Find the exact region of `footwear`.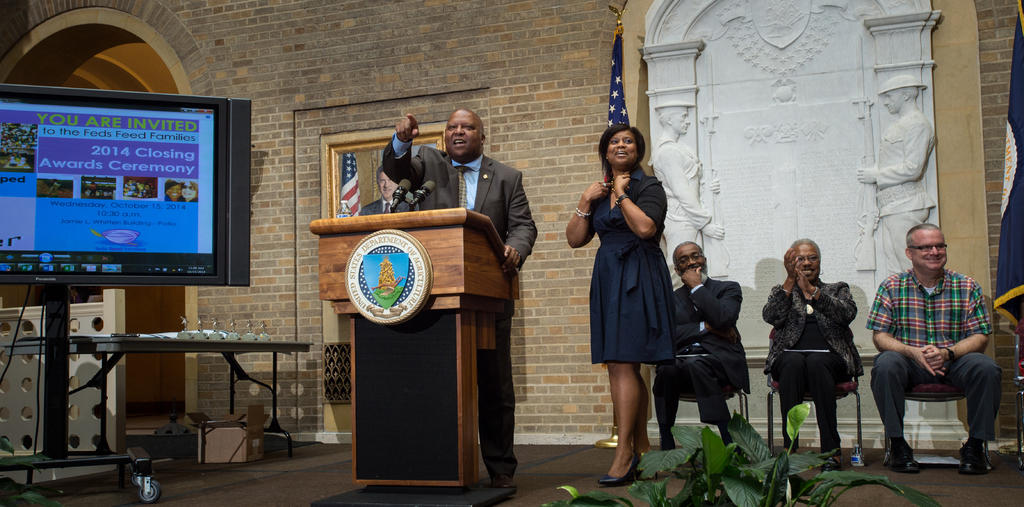
Exact region: bbox=[961, 448, 987, 477].
